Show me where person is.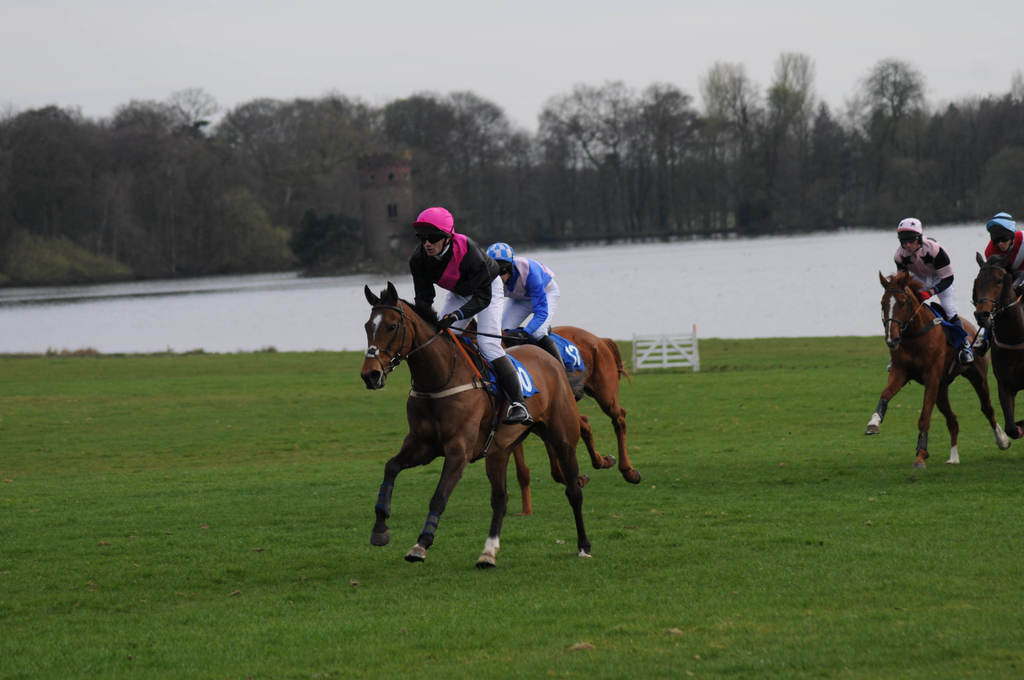
person is at 488,245,555,345.
